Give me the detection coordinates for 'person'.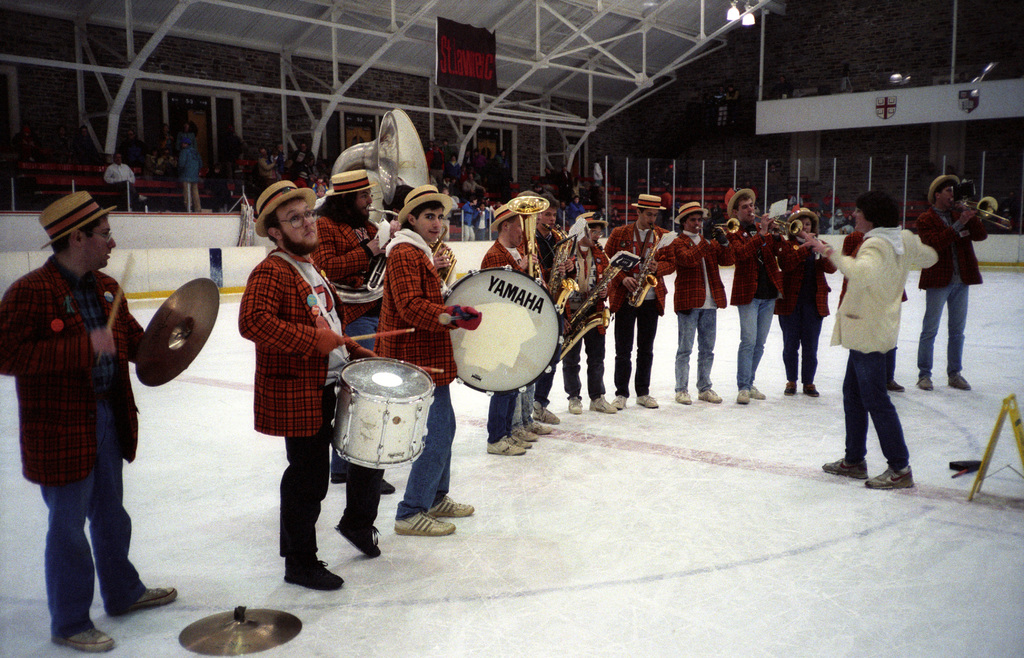
crop(563, 211, 615, 416).
